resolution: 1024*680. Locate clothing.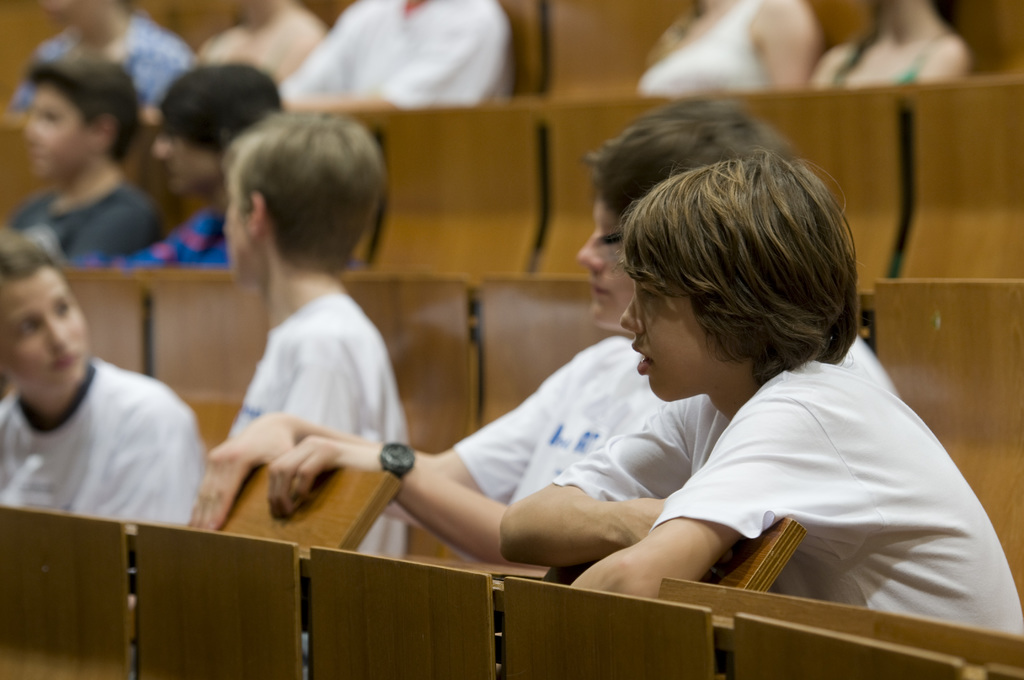
<region>0, 353, 211, 535</region>.
